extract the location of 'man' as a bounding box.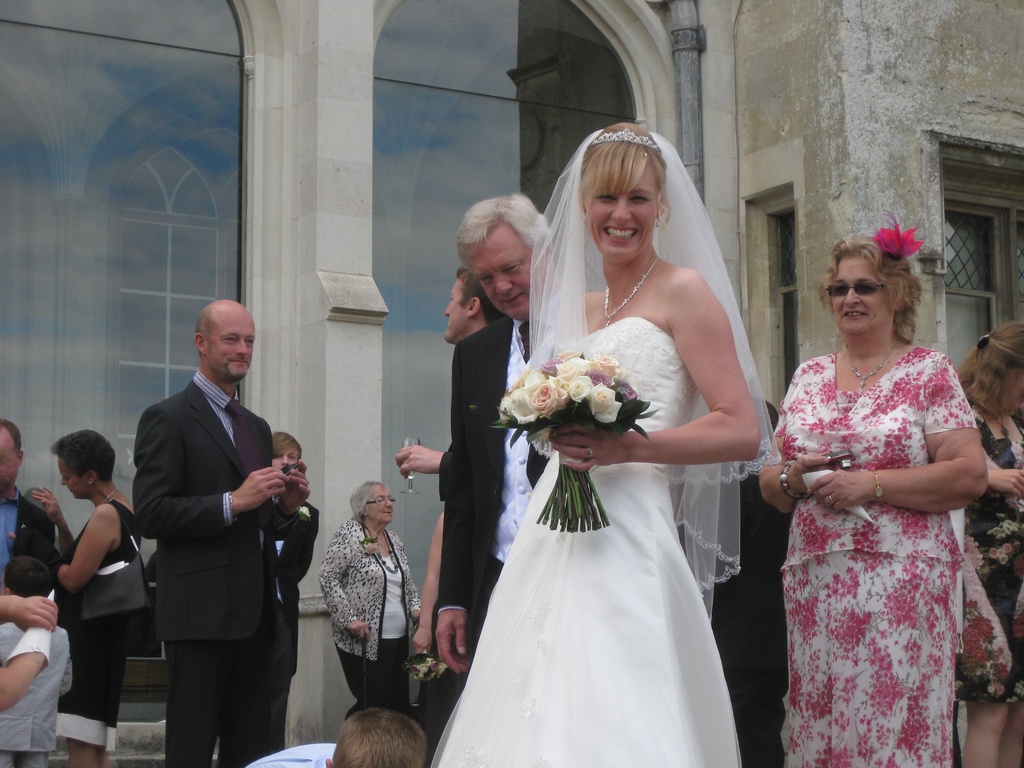
Rect(433, 191, 585, 692).
